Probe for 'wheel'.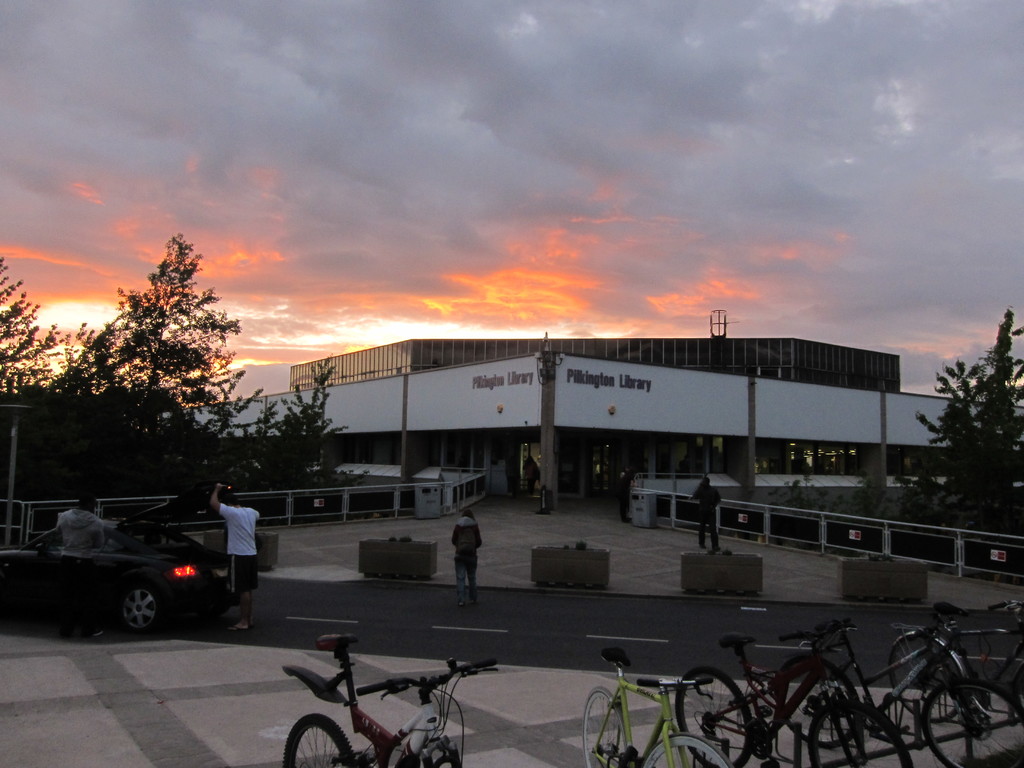
Probe result: bbox(114, 584, 174, 632).
